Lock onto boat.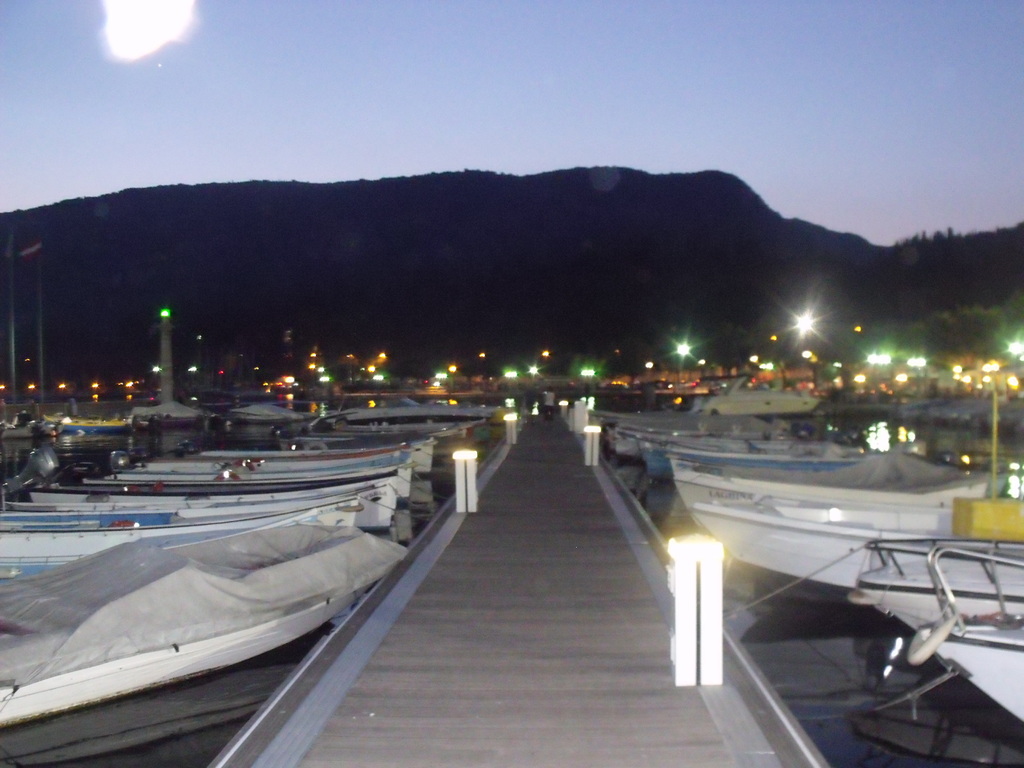
Locked: detection(0, 511, 413, 728).
